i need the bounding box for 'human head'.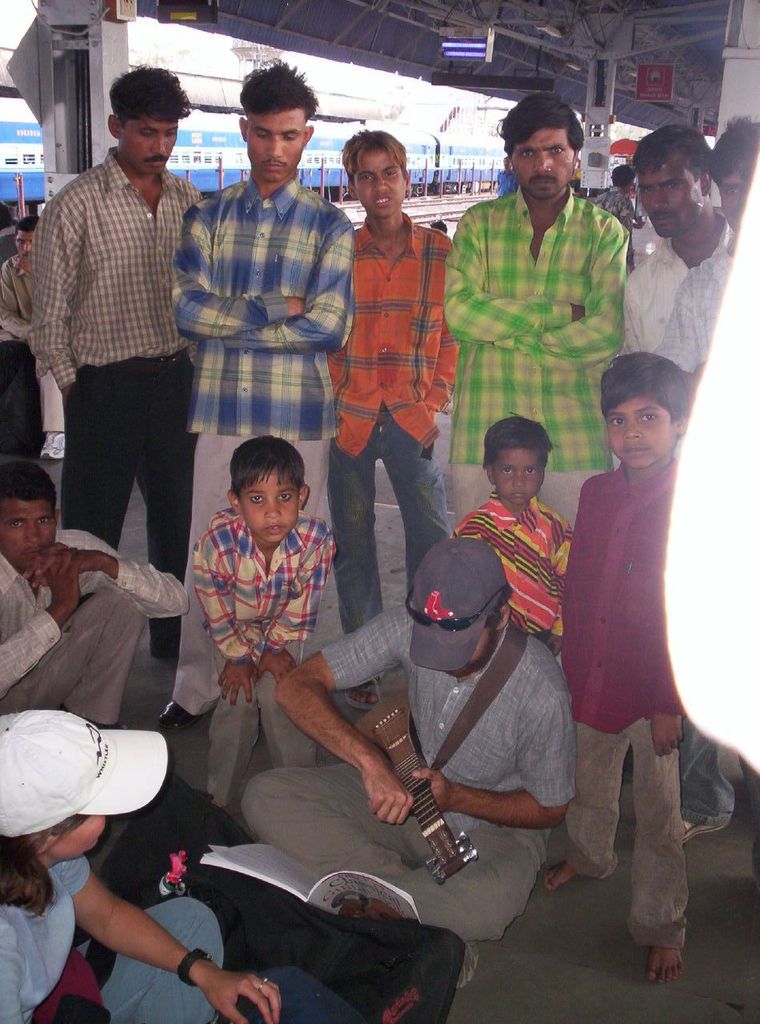
Here it is: (left=622, top=124, right=709, bottom=240).
